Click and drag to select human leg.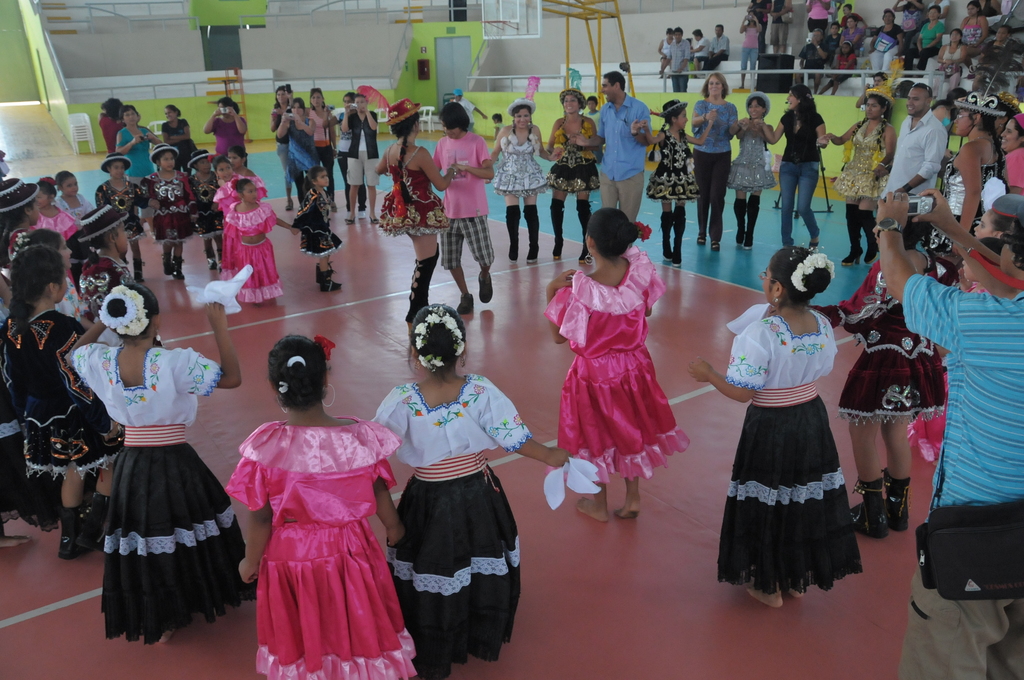
Selection: x1=733 y1=188 x2=749 y2=248.
